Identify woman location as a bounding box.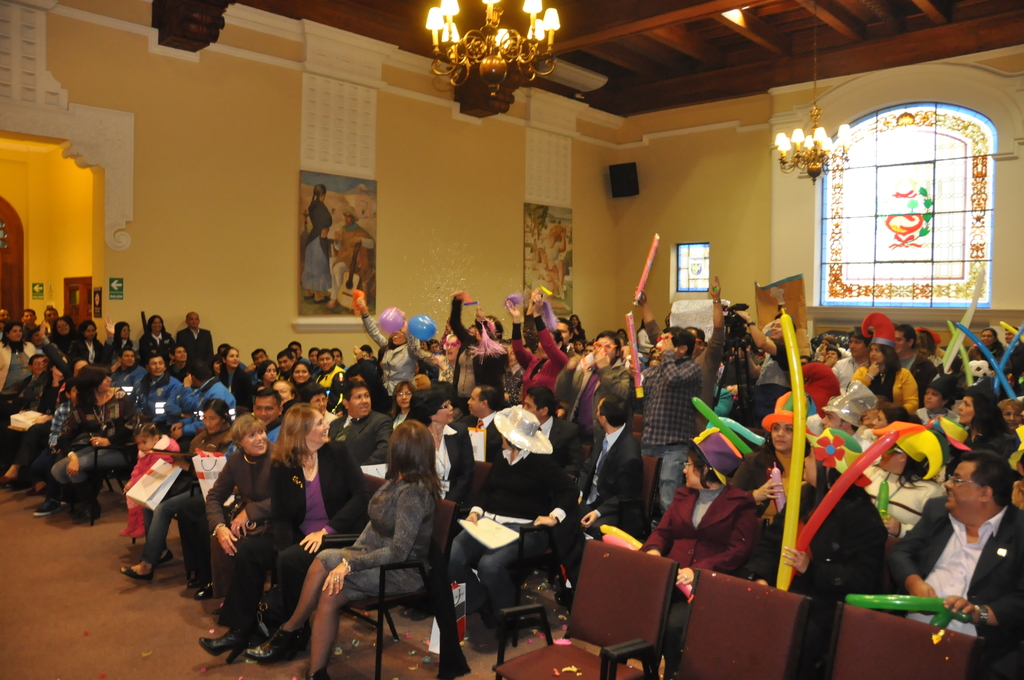
bbox(199, 398, 374, 665).
